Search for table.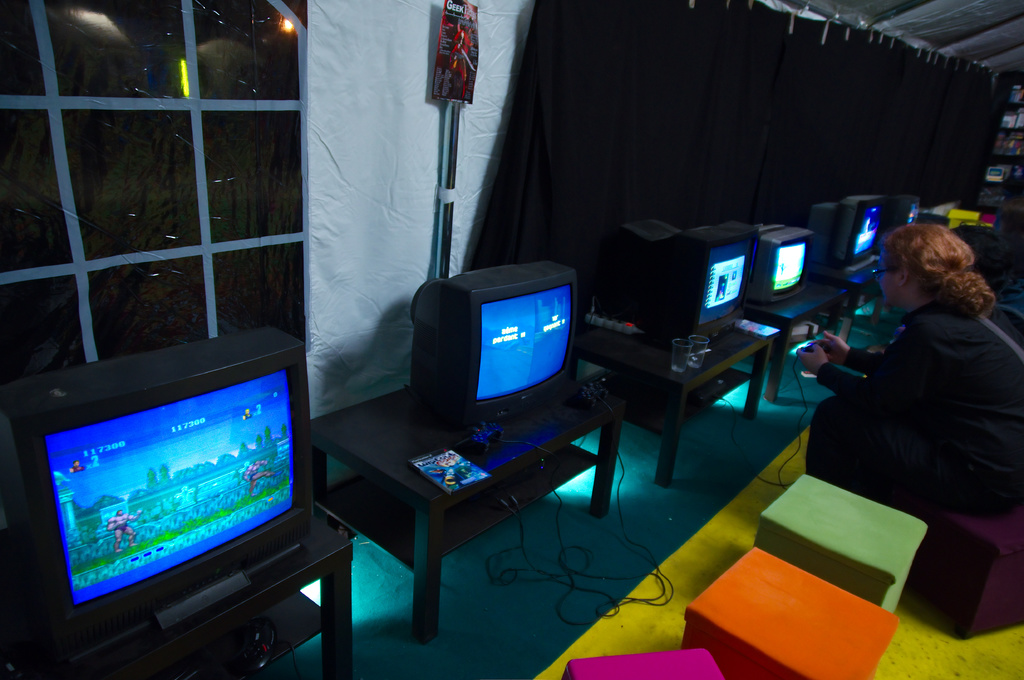
Found at [left=736, top=280, right=835, bottom=398].
